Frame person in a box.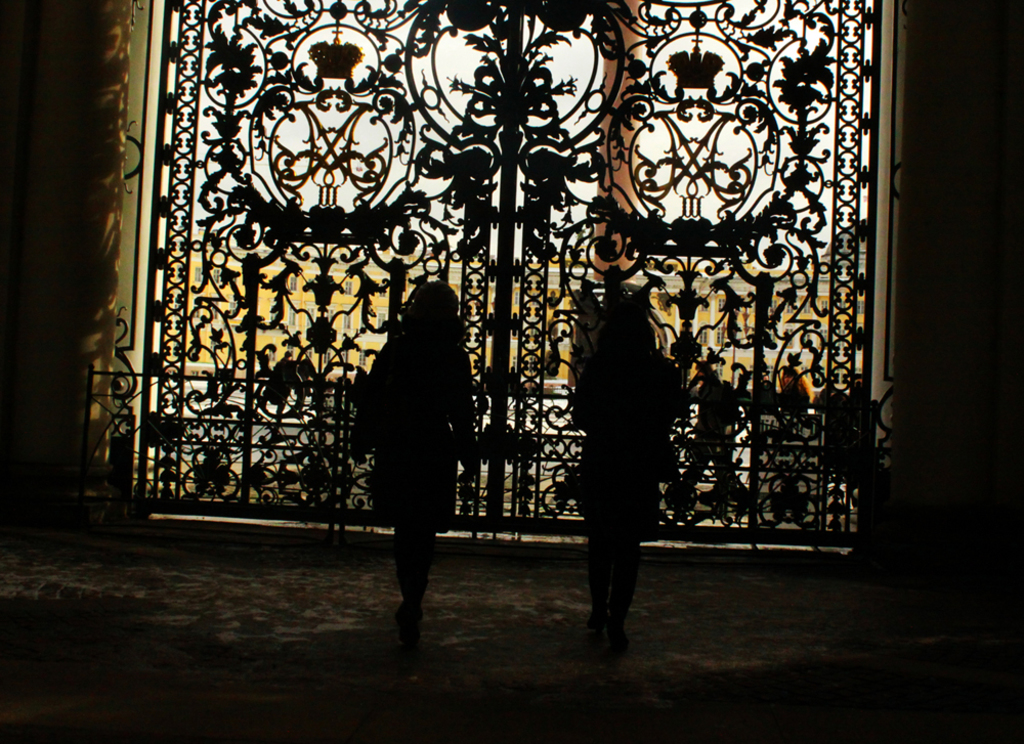
crop(779, 357, 813, 408).
